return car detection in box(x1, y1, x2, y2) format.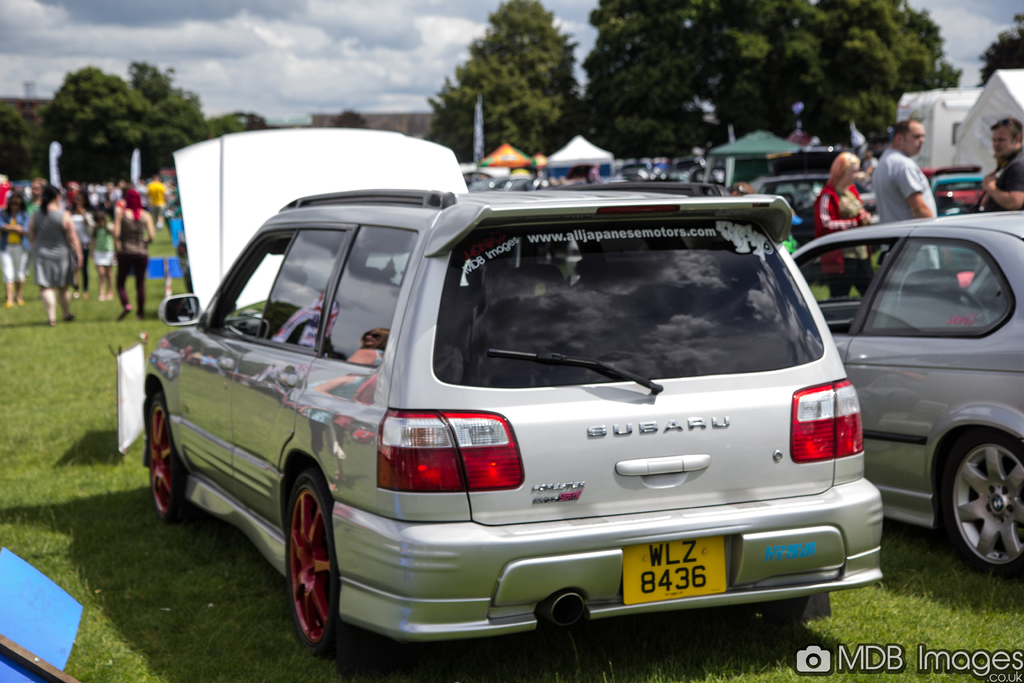
box(144, 128, 886, 675).
